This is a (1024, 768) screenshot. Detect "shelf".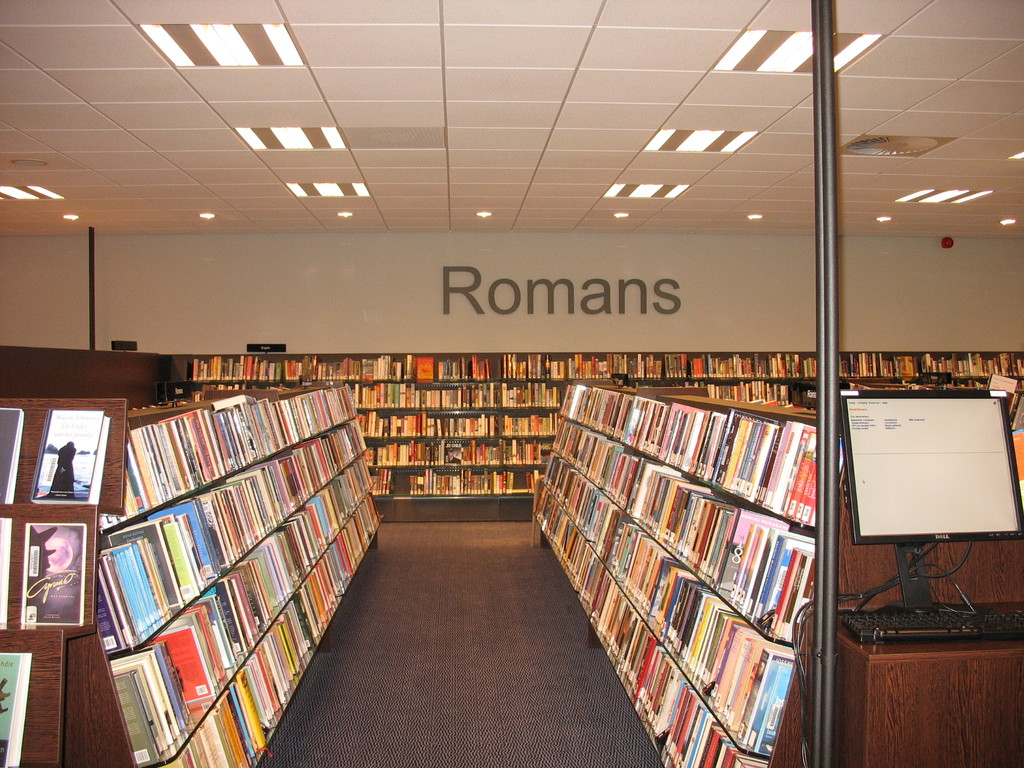
select_region(376, 348, 527, 384).
